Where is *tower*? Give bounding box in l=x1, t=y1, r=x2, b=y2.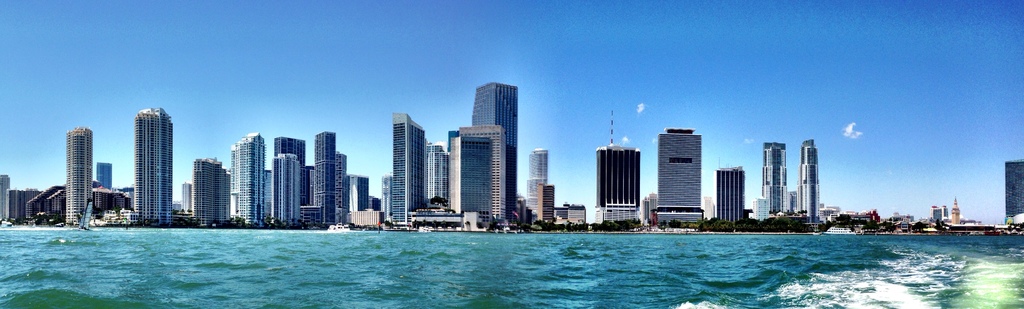
l=476, t=83, r=514, b=217.
